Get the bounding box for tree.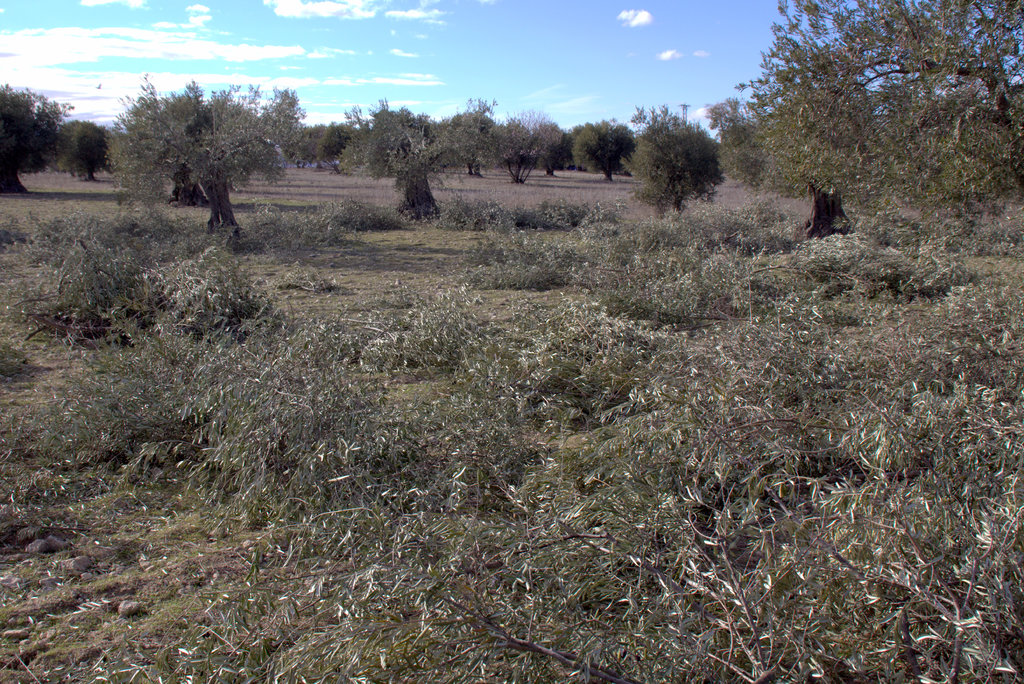
x1=116 y1=76 x2=274 y2=222.
